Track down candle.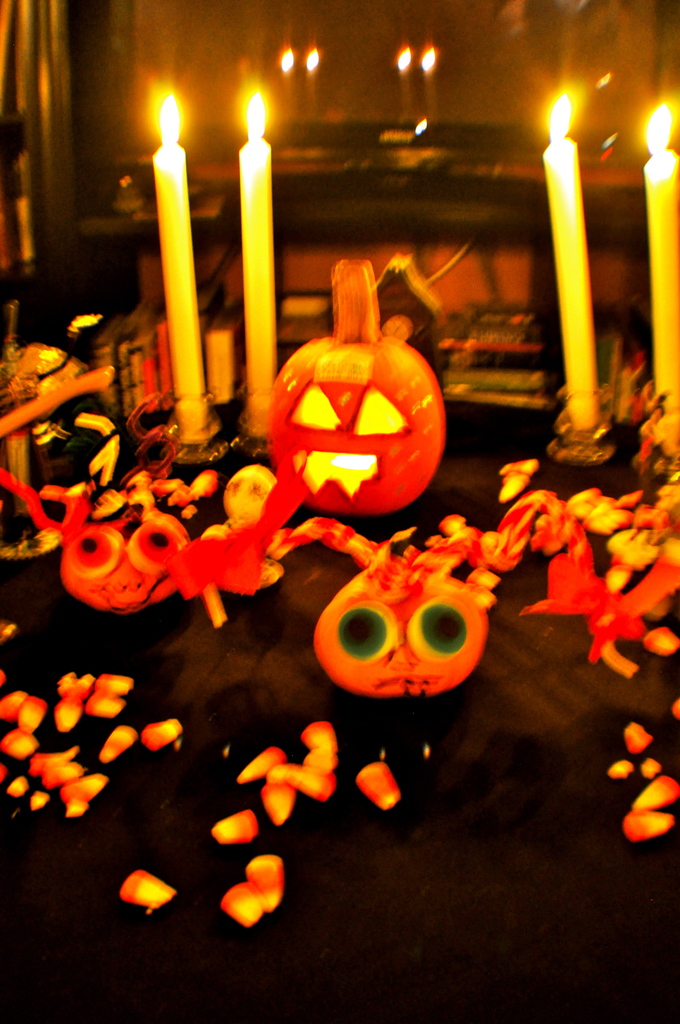
Tracked to bbox=(642, 104, 679, 414).
